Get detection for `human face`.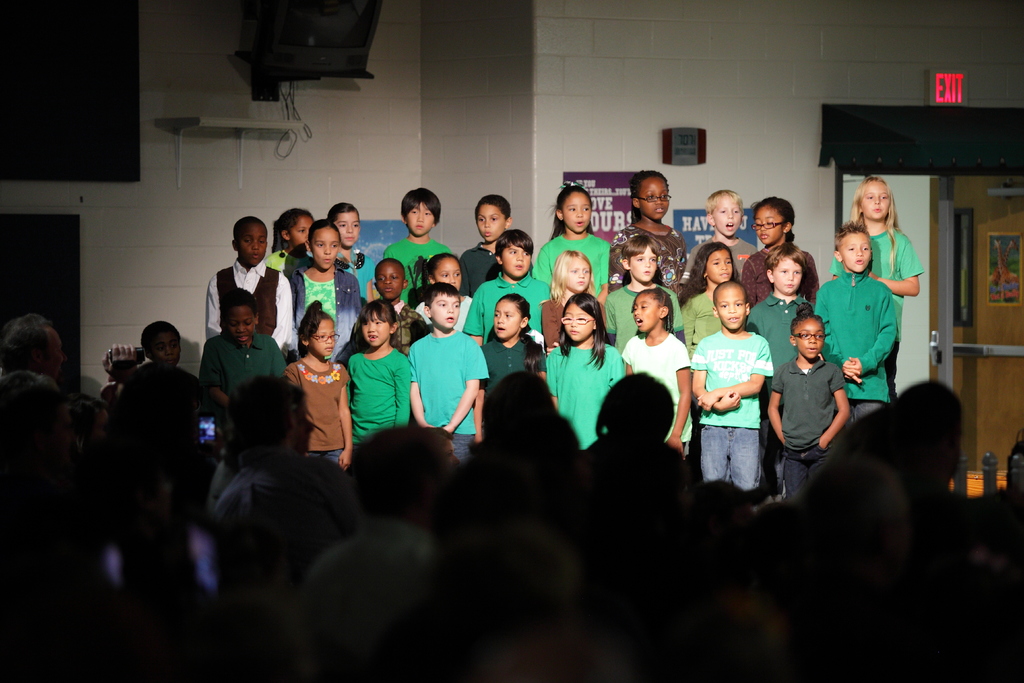
Detection: left=564, top=305, right=595, bottom=345.
